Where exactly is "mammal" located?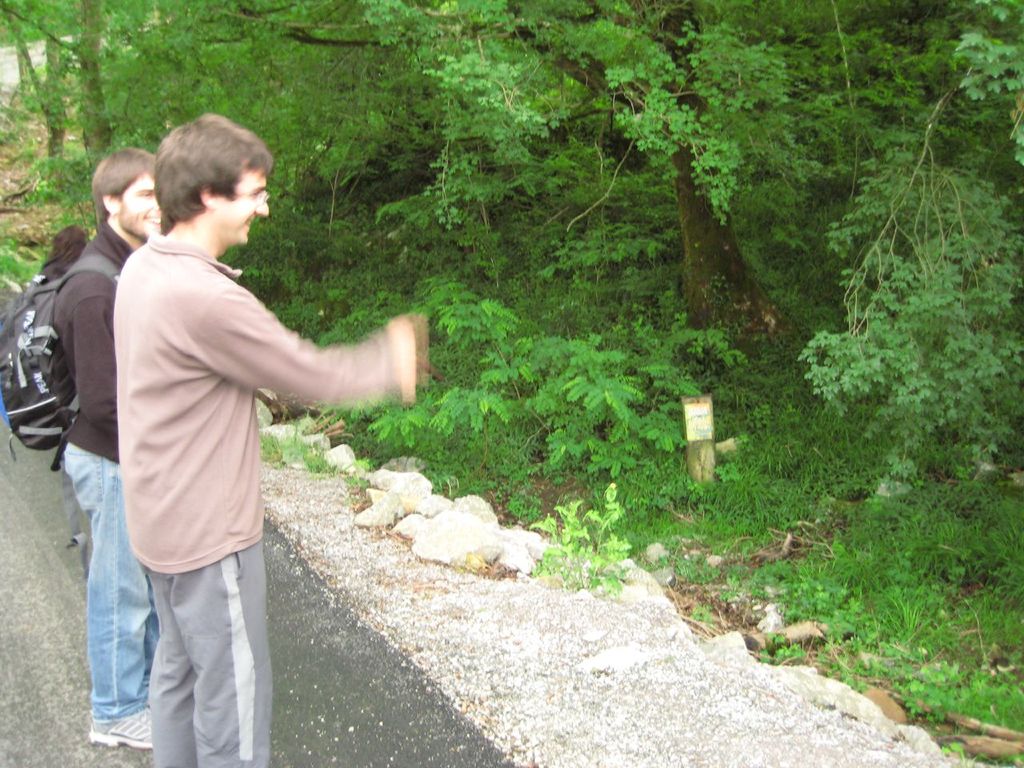
Its bounding box is {"left": 75, "top": 141, "right": 394, "bottom": 727}.
